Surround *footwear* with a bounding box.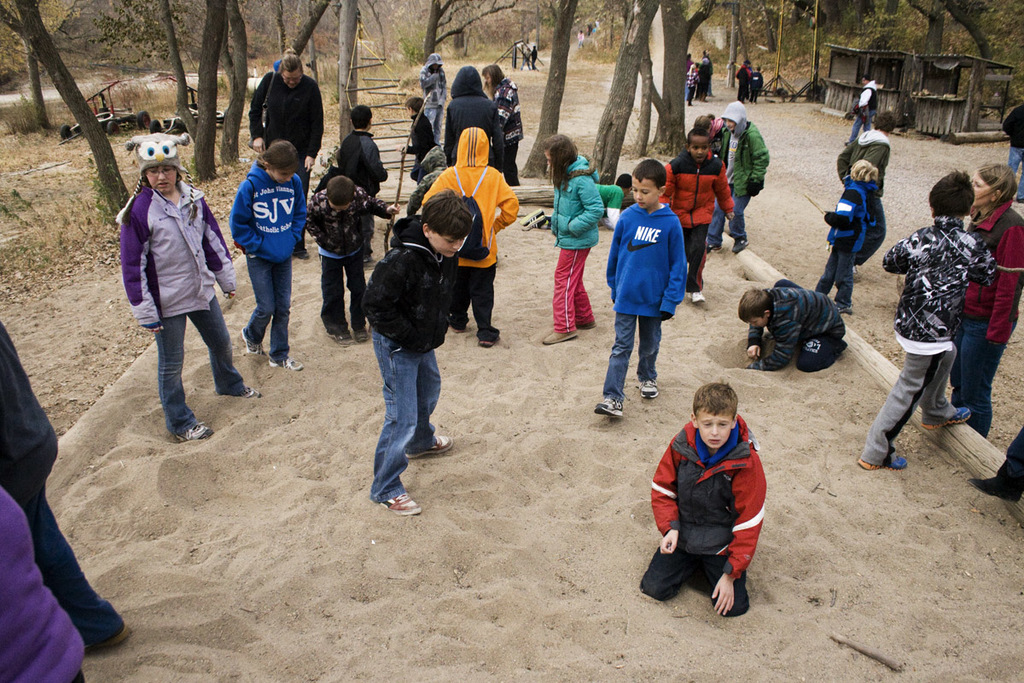
x1=838, y1=302, x2=854, y2=317.
